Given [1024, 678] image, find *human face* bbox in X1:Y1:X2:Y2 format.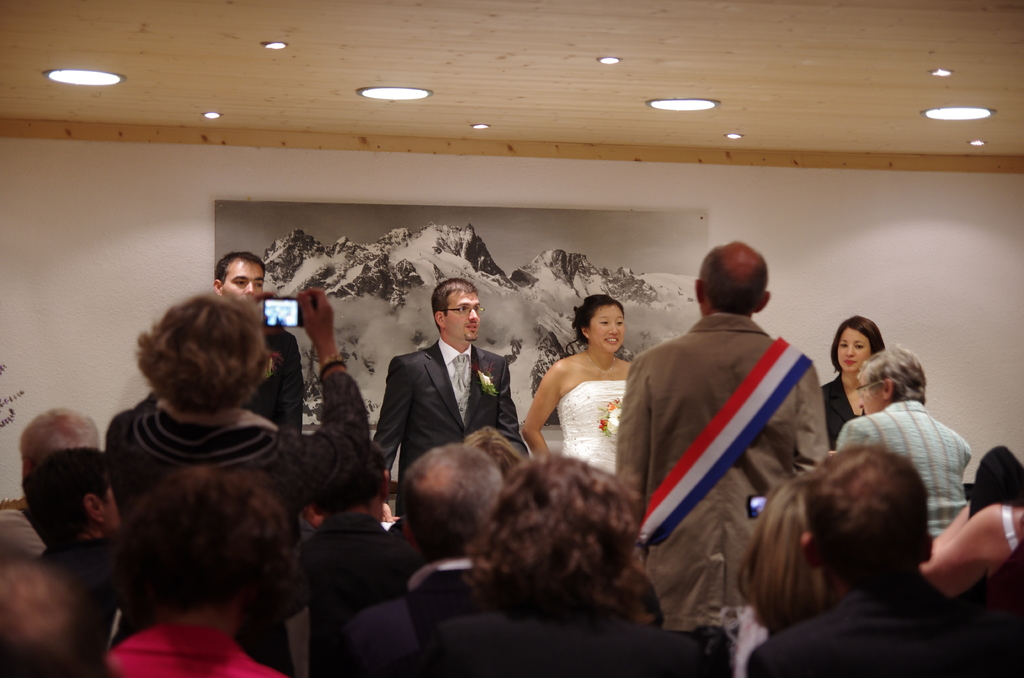
836:328:870:376.
